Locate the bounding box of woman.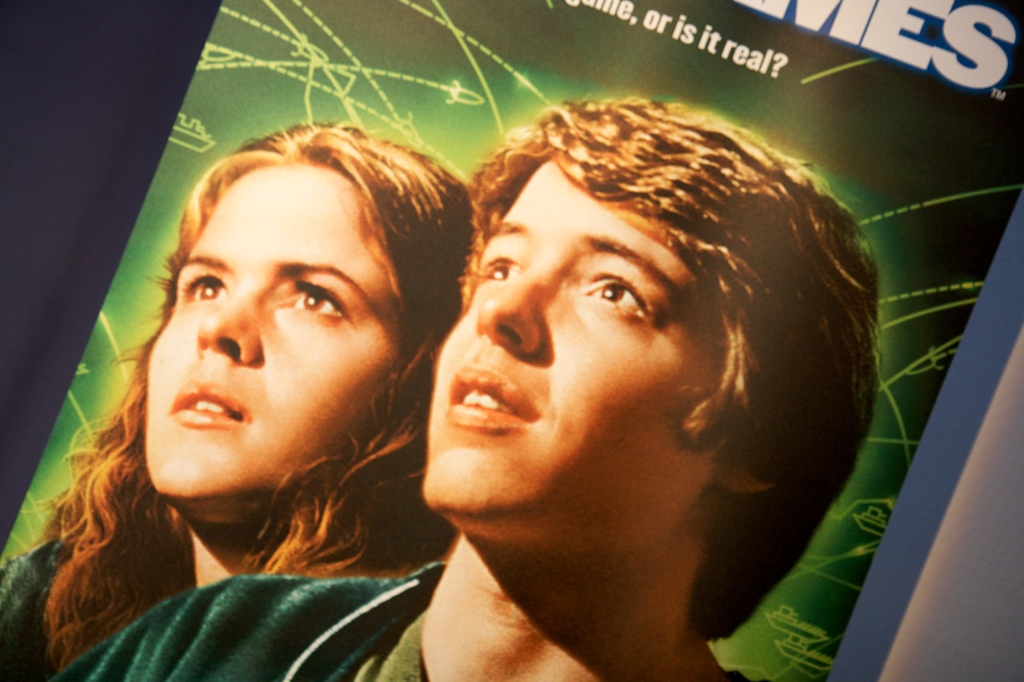
Bounding box: left=0, top=114, right=453, bottom=681.
